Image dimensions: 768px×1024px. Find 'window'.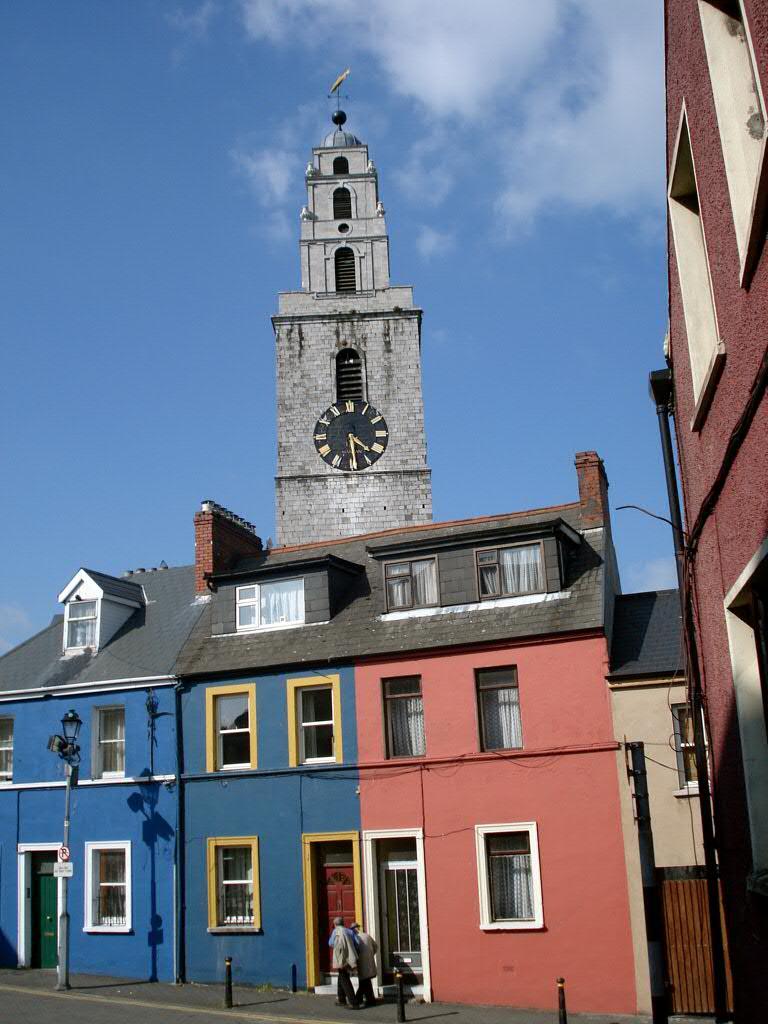
BBox(470, 541, 550, 598).
